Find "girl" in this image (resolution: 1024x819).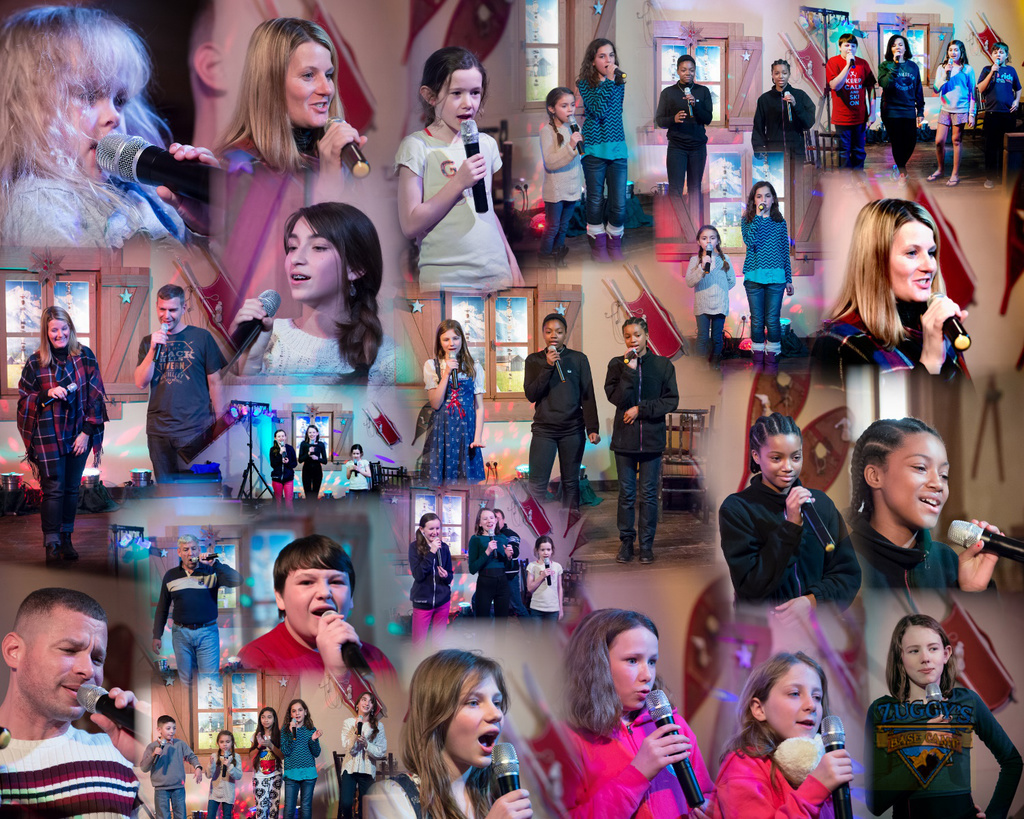
left=526, top=542, right=560, bottom=629.
